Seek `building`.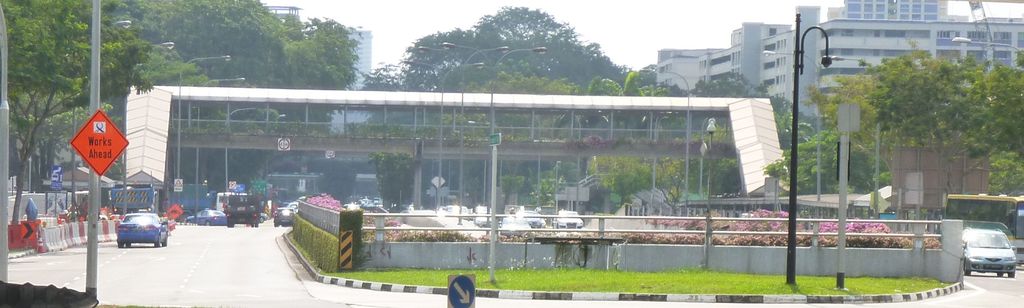
(655,0,1023,138).
